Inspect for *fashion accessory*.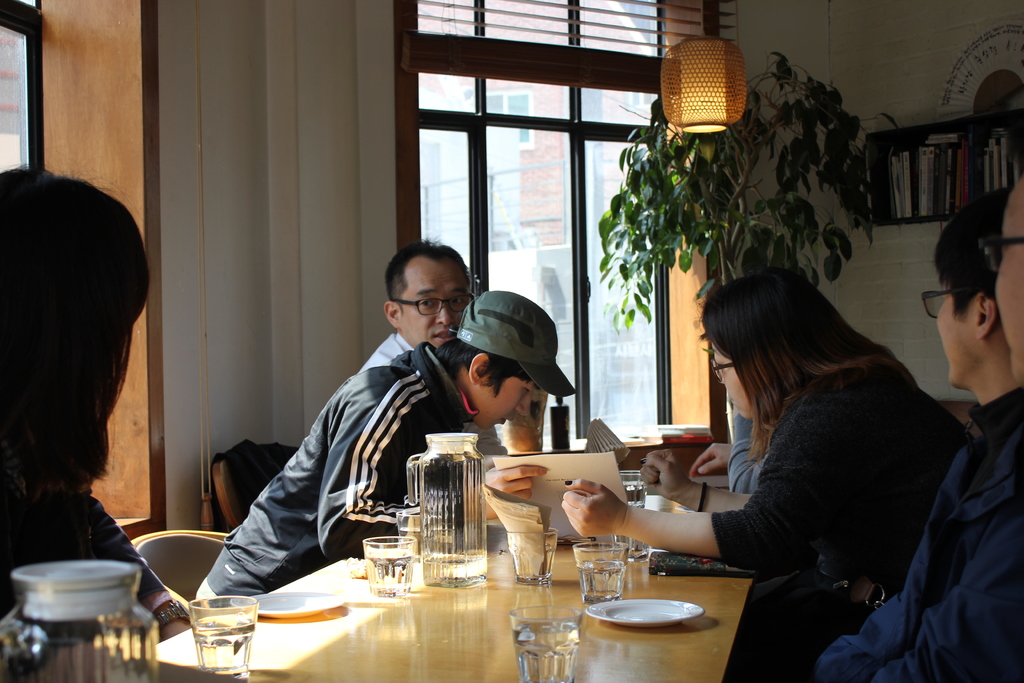
Inspection: x1=564, y1=477, x2=572, y2=485.
